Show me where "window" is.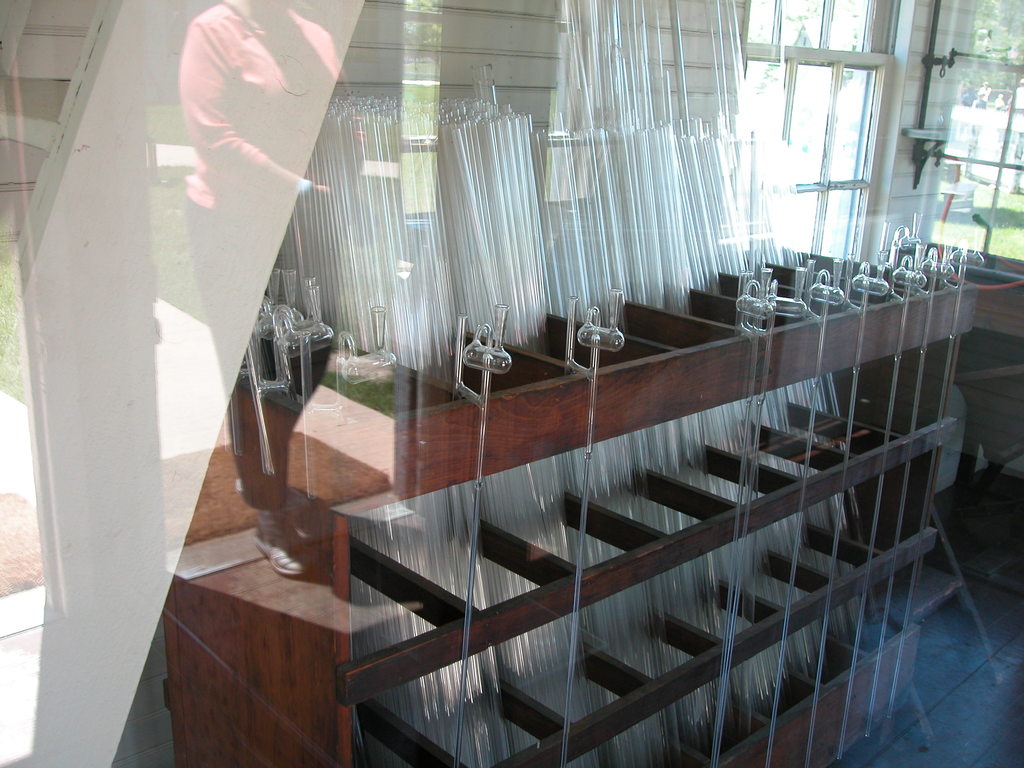
"window" is at pyautogui.locateOnScreen(914, 0, 1023, 297).
